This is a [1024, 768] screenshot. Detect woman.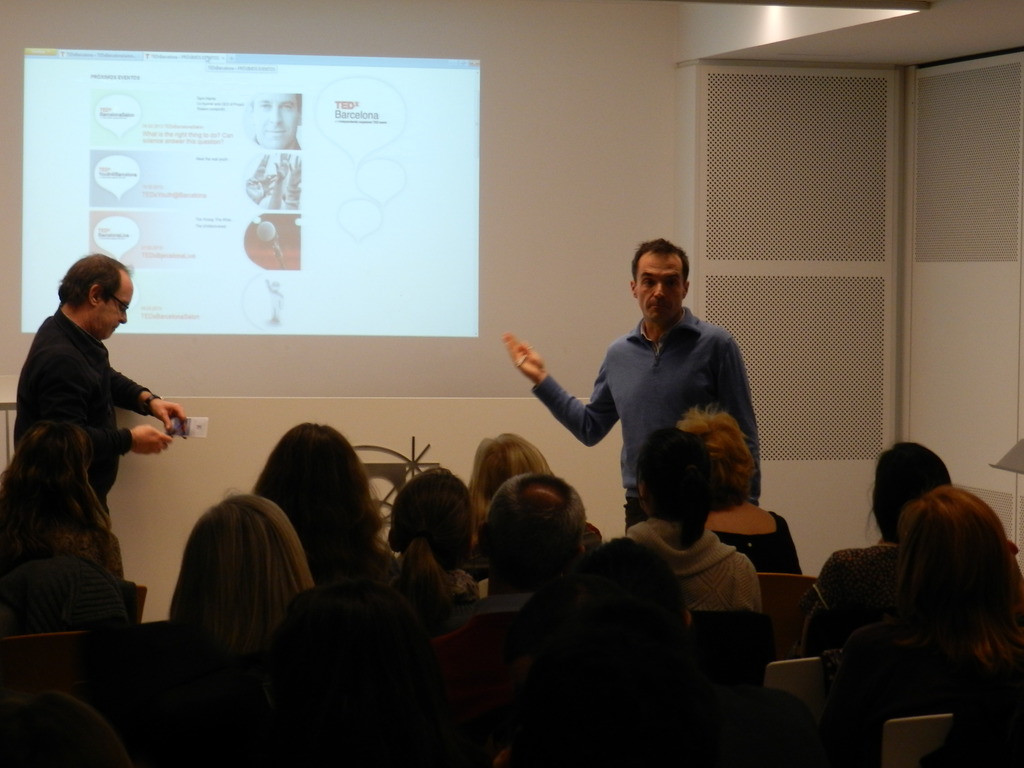
{"left": 619, "top": 426, "right": 770, "bottom": 631}.
